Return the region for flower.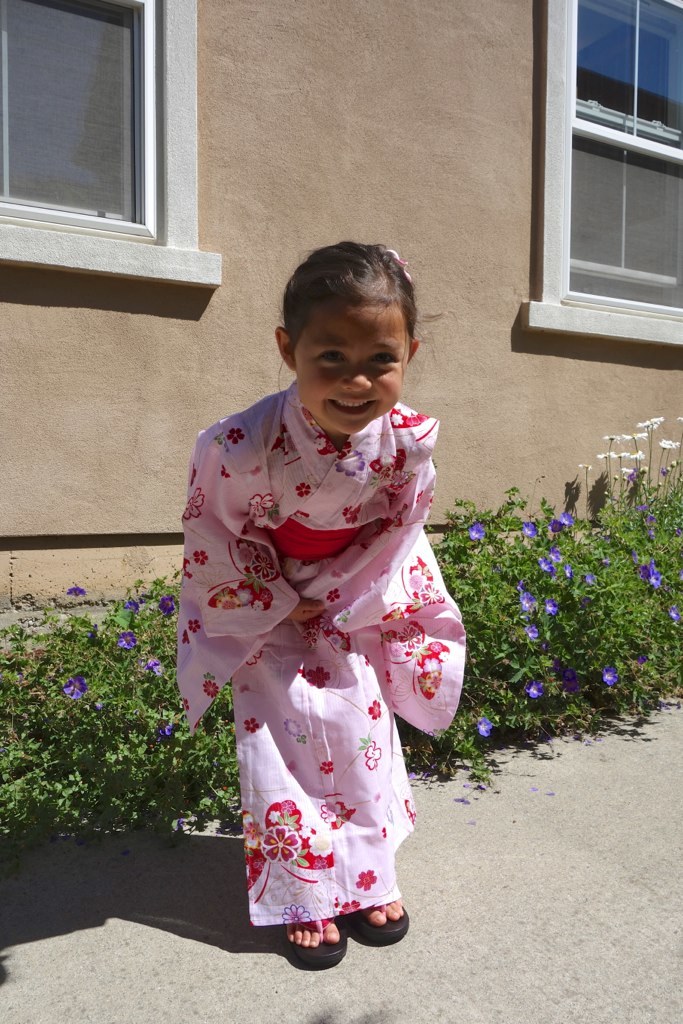
detection(632, 447, 644, 460).
